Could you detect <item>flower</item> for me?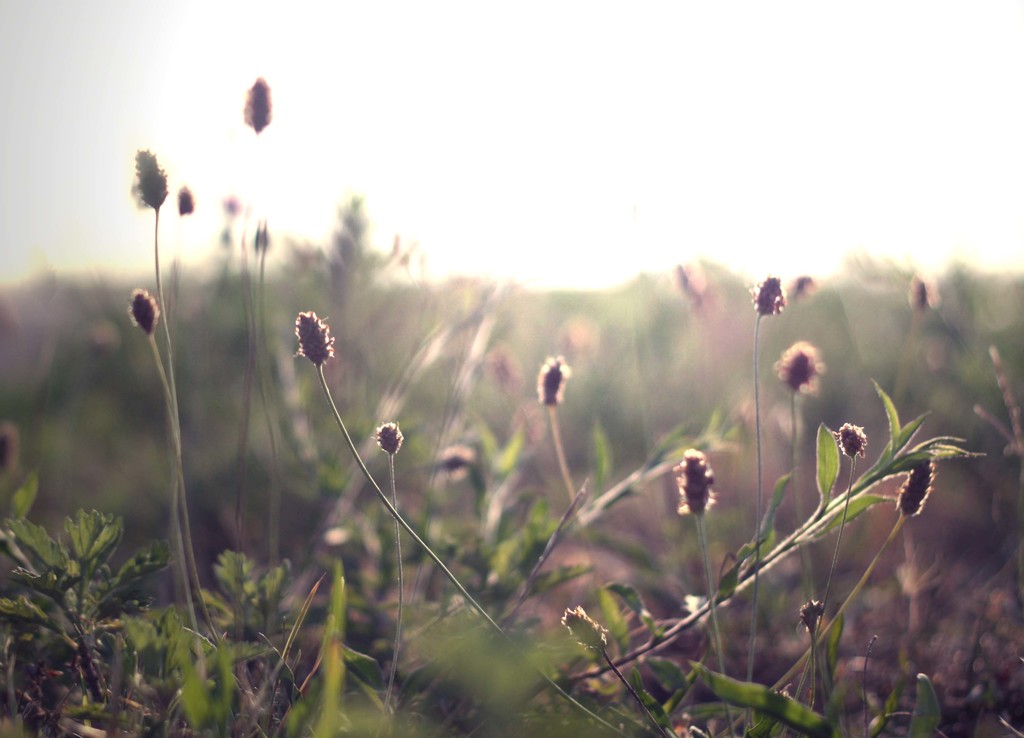
Detection result: <box>239,74,271,133</box>.
